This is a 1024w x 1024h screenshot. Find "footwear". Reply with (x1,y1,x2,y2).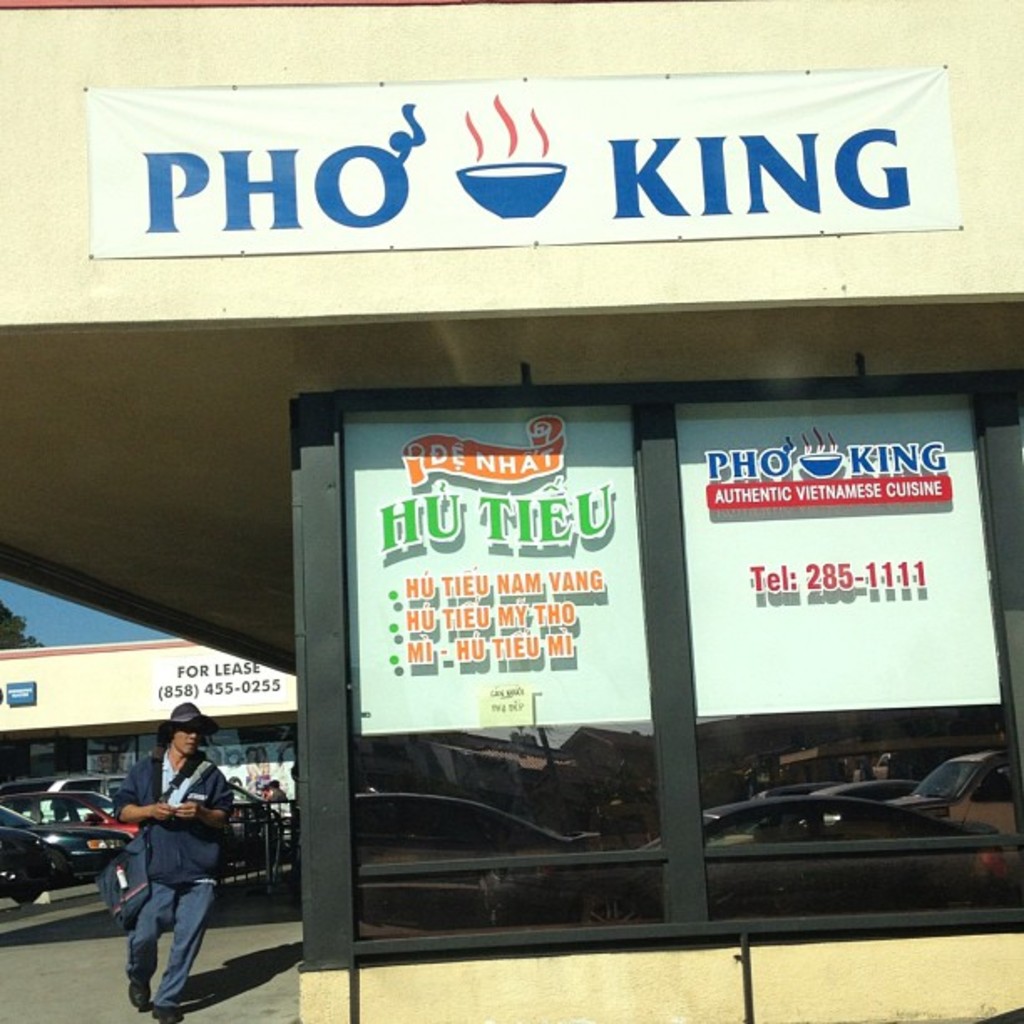
(147,1002,184,1022).
